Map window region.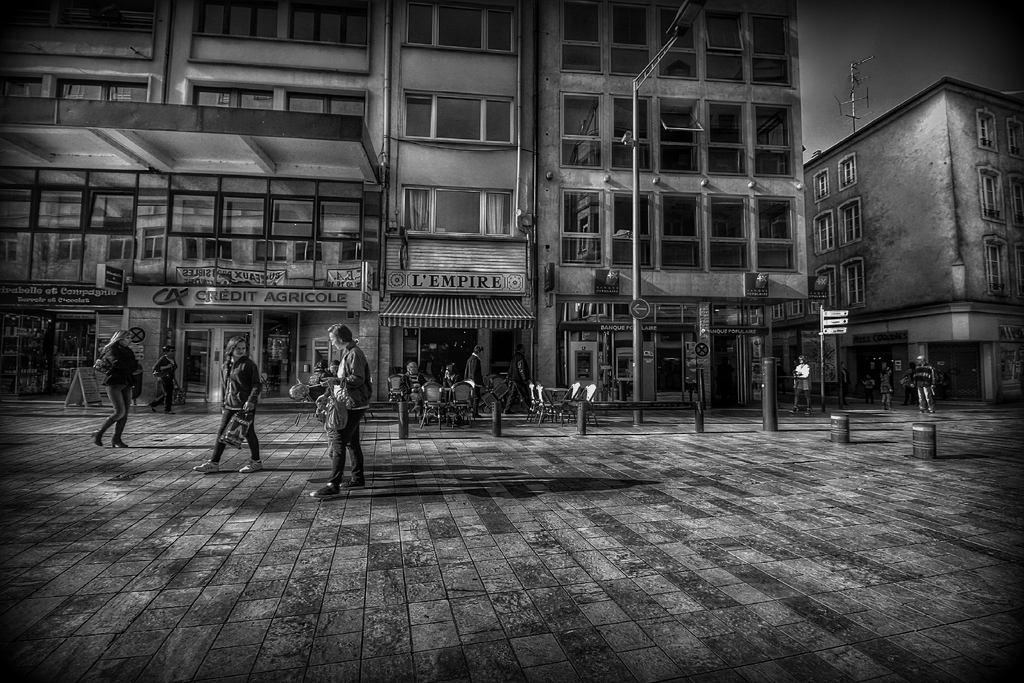
Mapped to bbox=(816, 169, 829, 204).
